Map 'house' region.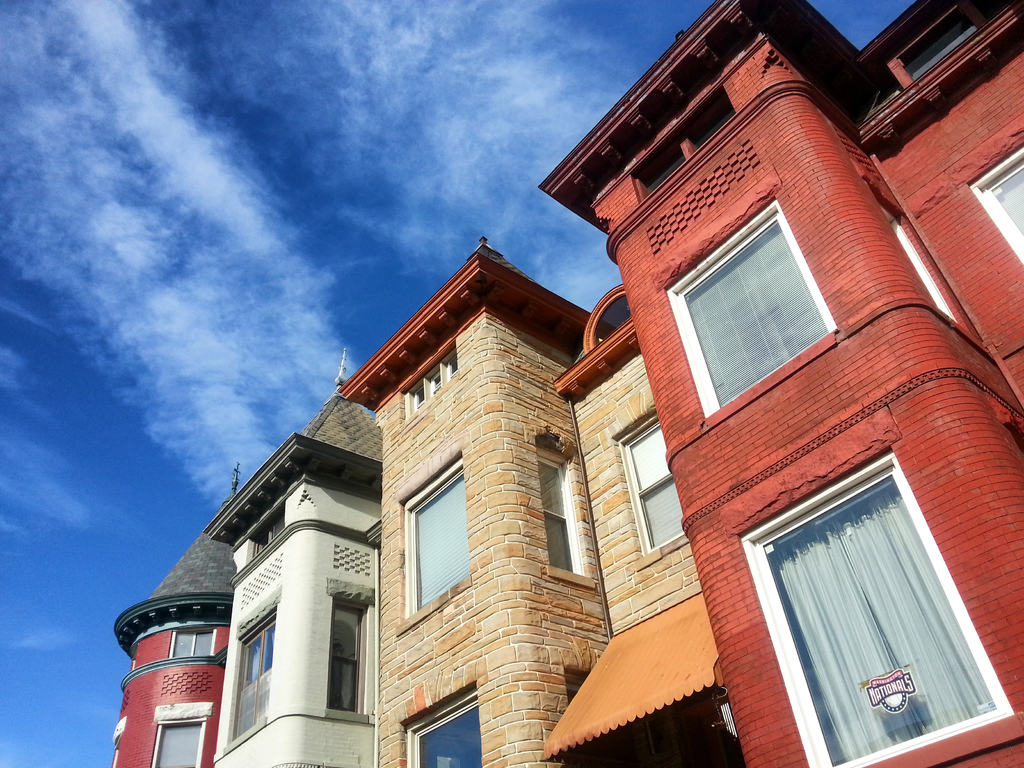
Mapped to 541, 0, 1023, 767.
